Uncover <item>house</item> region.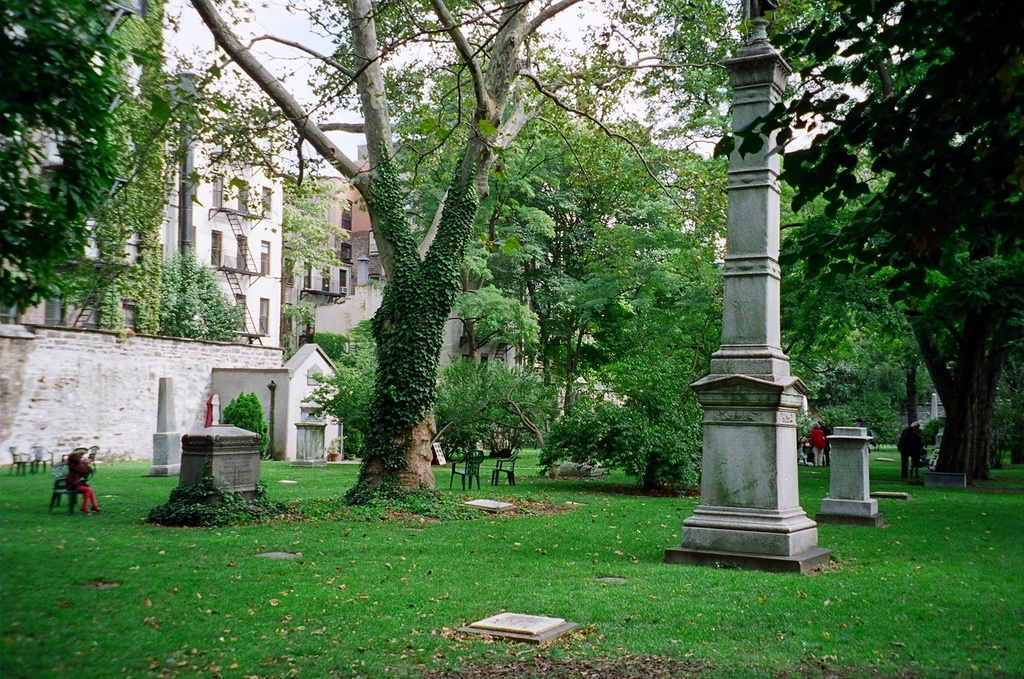
Uncovered: x1=0 y1=0 x2=349 y2=473.
